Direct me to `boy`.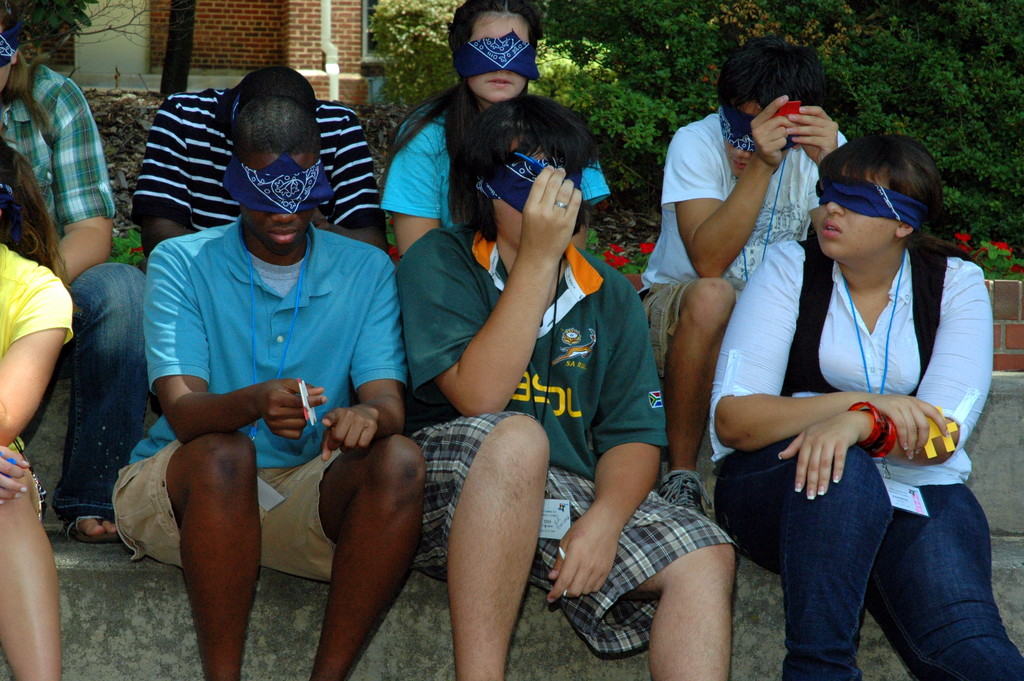
Direction: region(635, 38, 883, 517).
